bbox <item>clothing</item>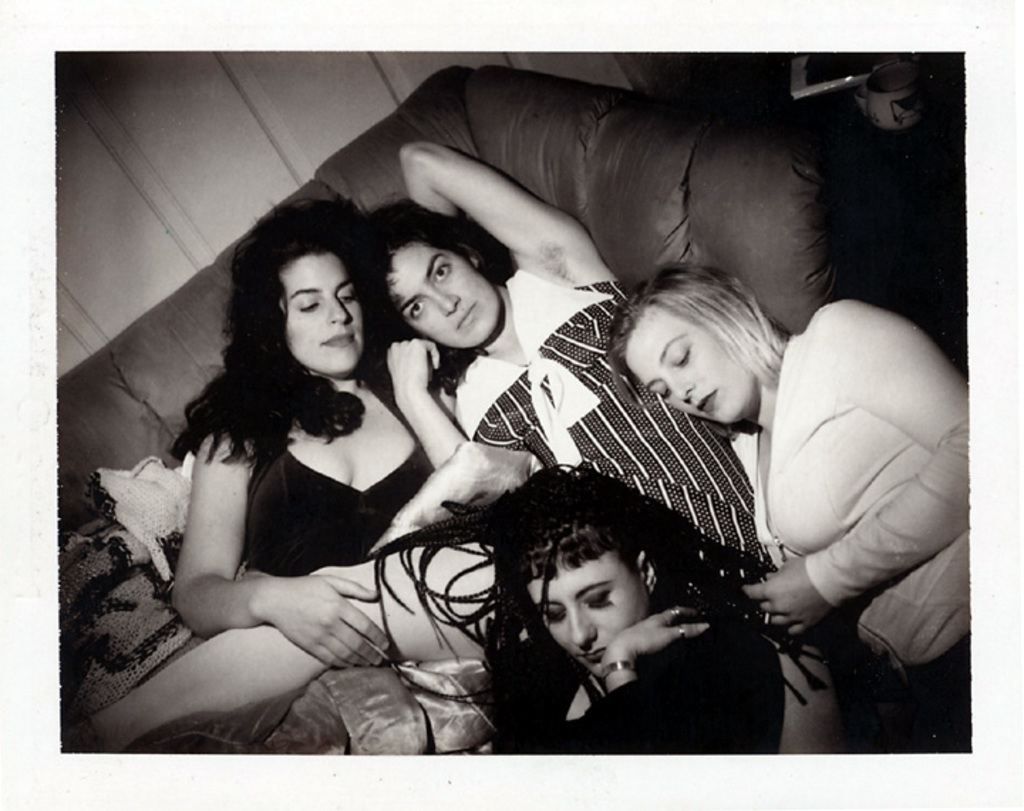
x1=245, y1=371, x2=434, y2=575
